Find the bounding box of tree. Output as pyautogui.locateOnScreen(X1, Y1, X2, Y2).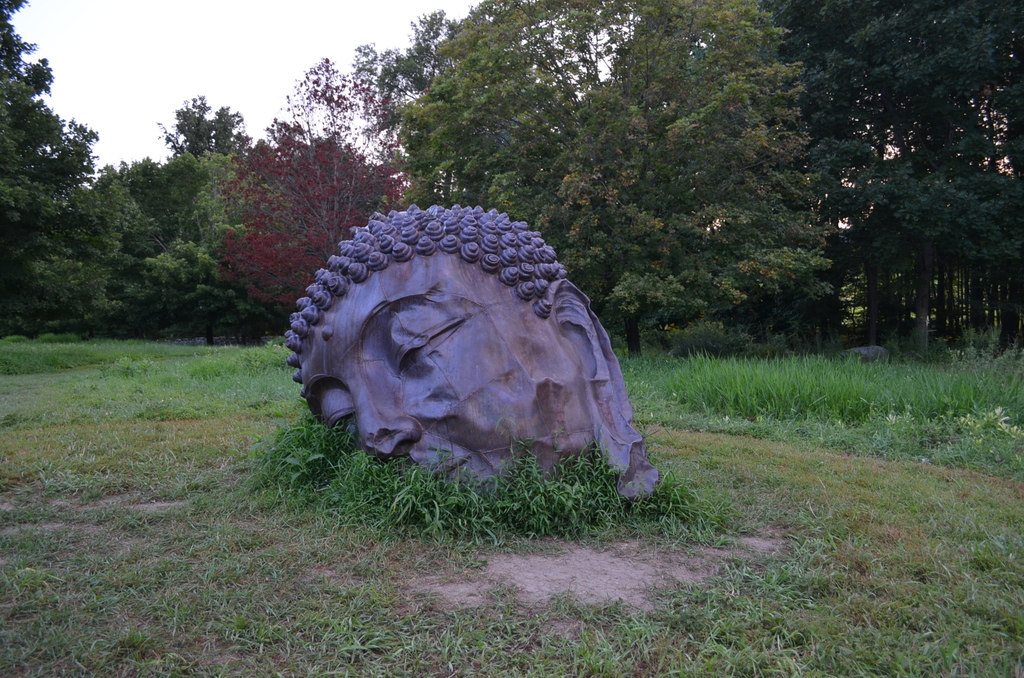
pyautogui.locateOnScreen(355, 4, 523, 206).
